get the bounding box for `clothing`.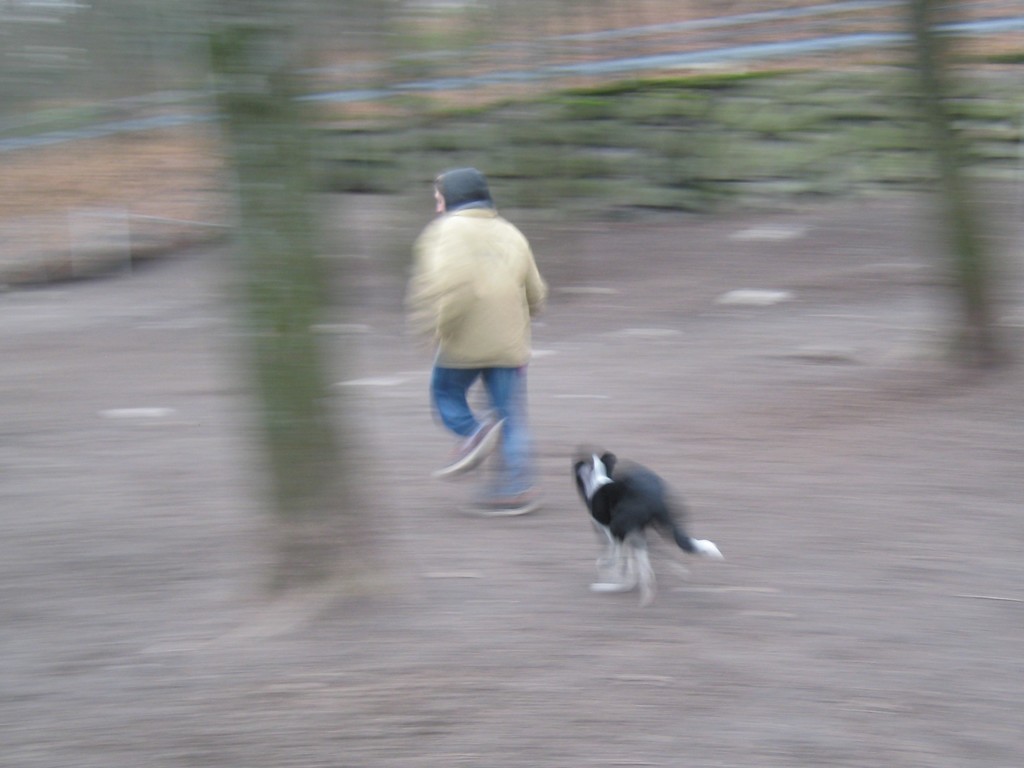
bbox(403, 169, 552, 392).
